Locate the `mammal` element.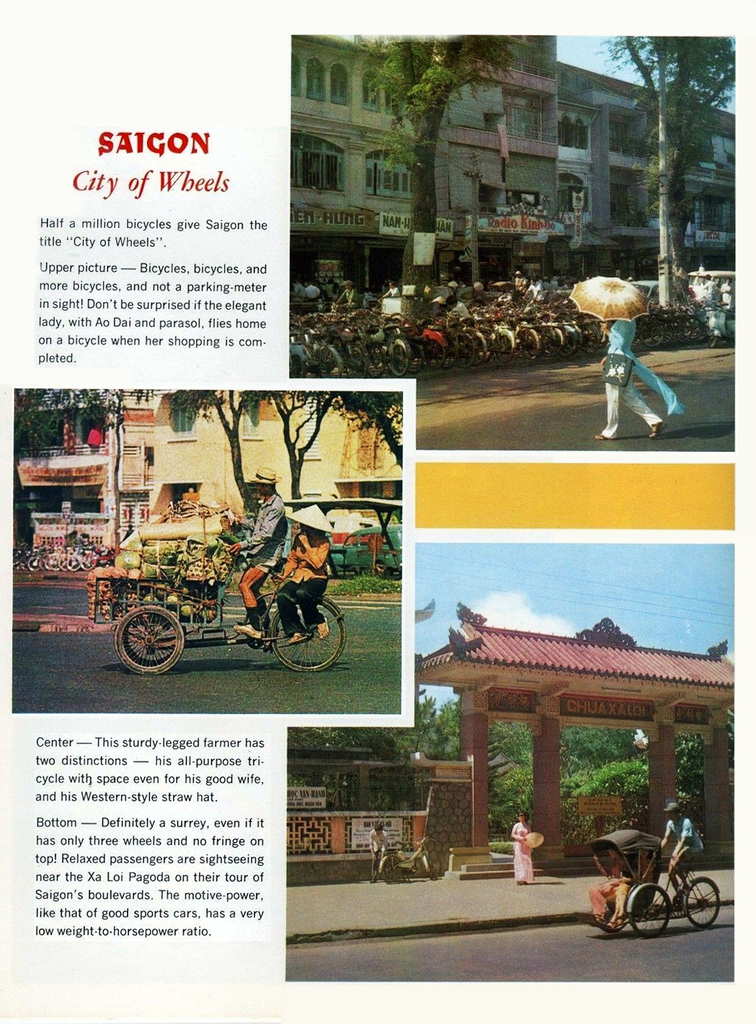
Element bbox: <box>381,276,400,298</box>.
